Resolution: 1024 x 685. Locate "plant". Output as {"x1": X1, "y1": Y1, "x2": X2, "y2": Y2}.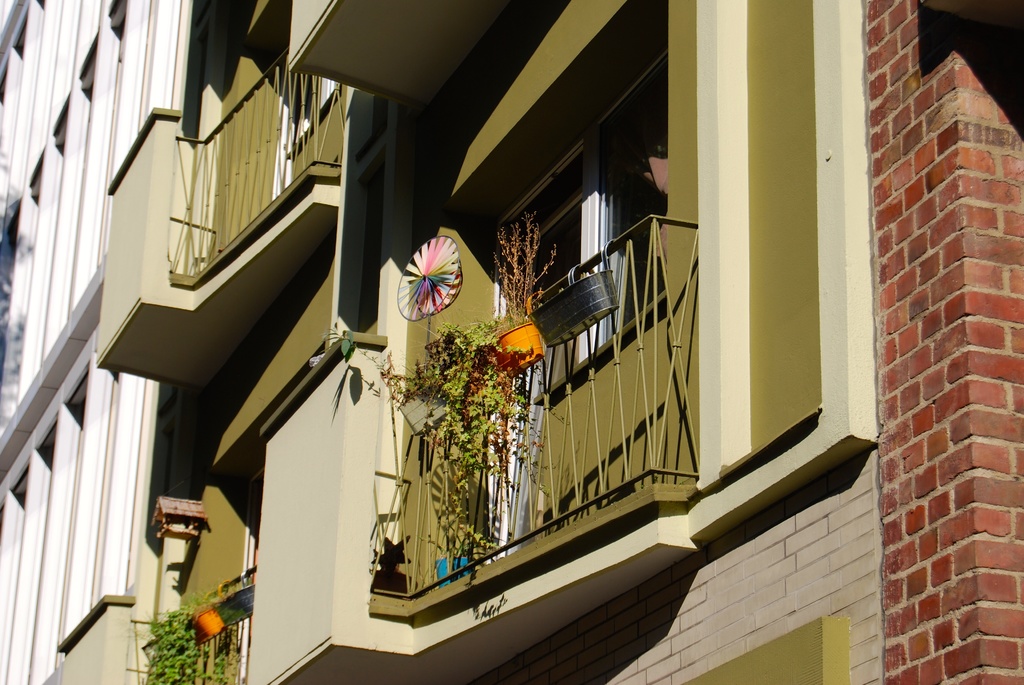
{"x1": 374, "y1": 321, "x2": 531, "y2": 566}.
